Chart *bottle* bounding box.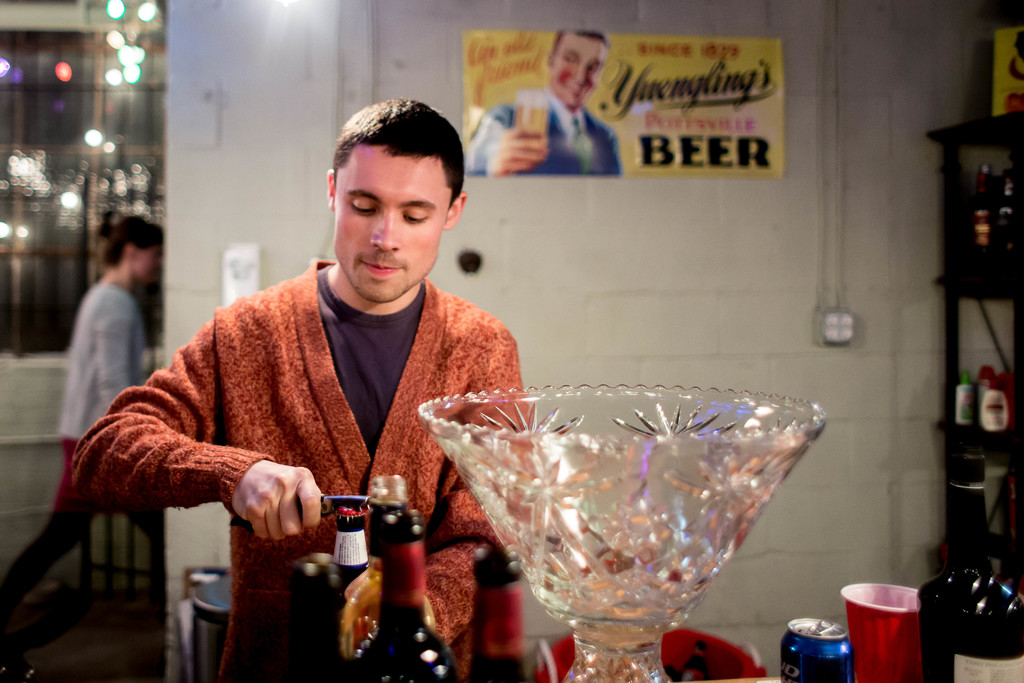
Charted: [x1=972, y1=166, x2=998, y2=250].
